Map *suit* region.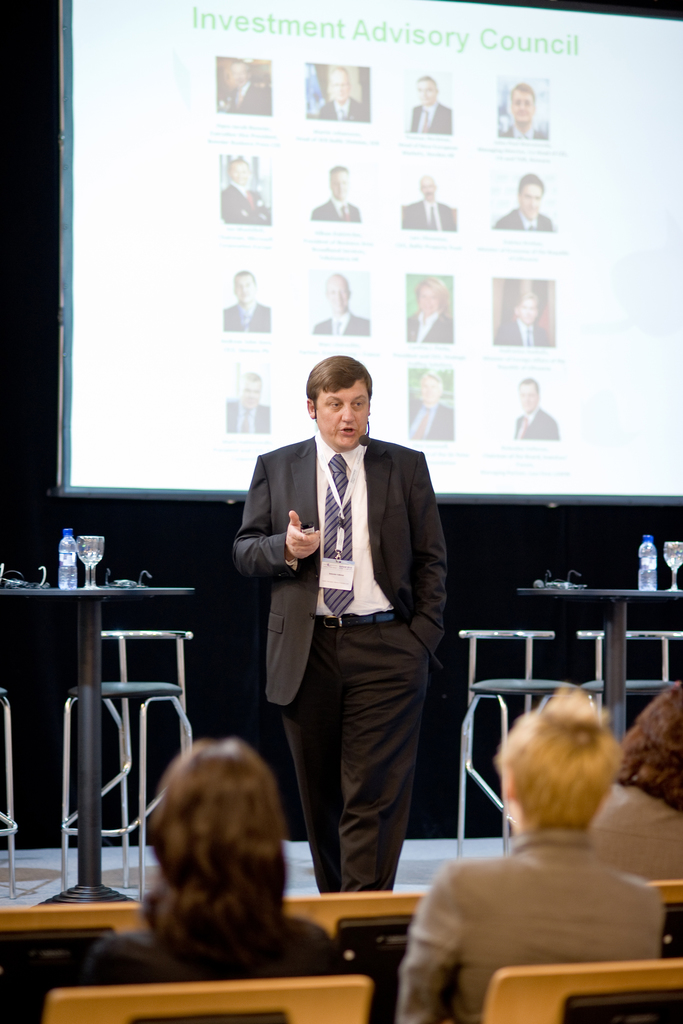
Mapped to x1=216 y1=304 x2=270 y2=333.
